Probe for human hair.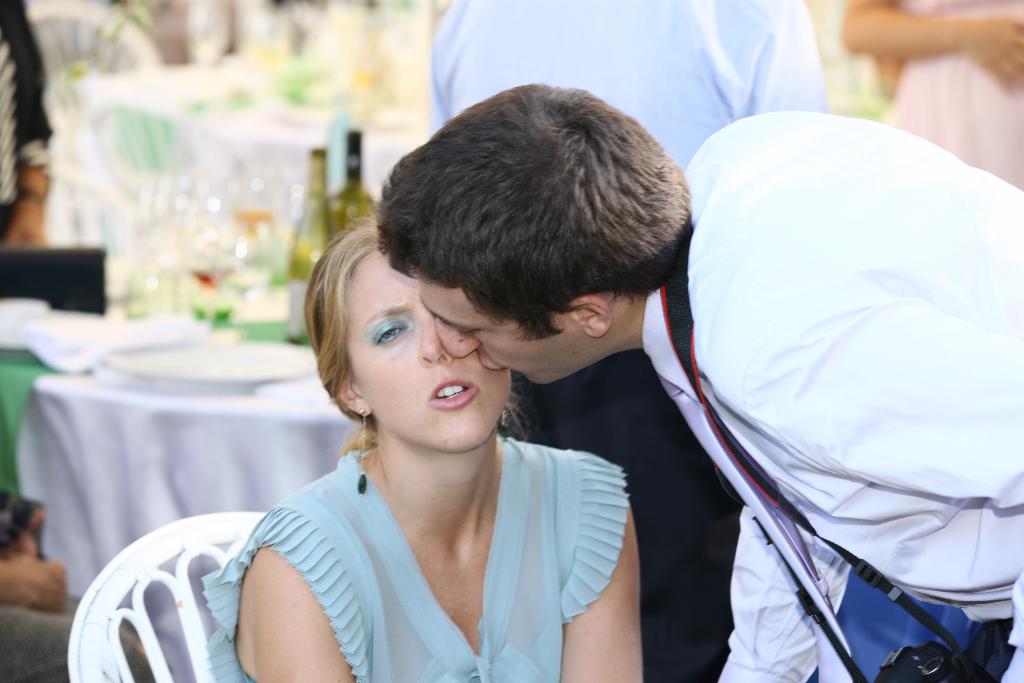
Probe result: BBox(372, 88, 678, 365).
